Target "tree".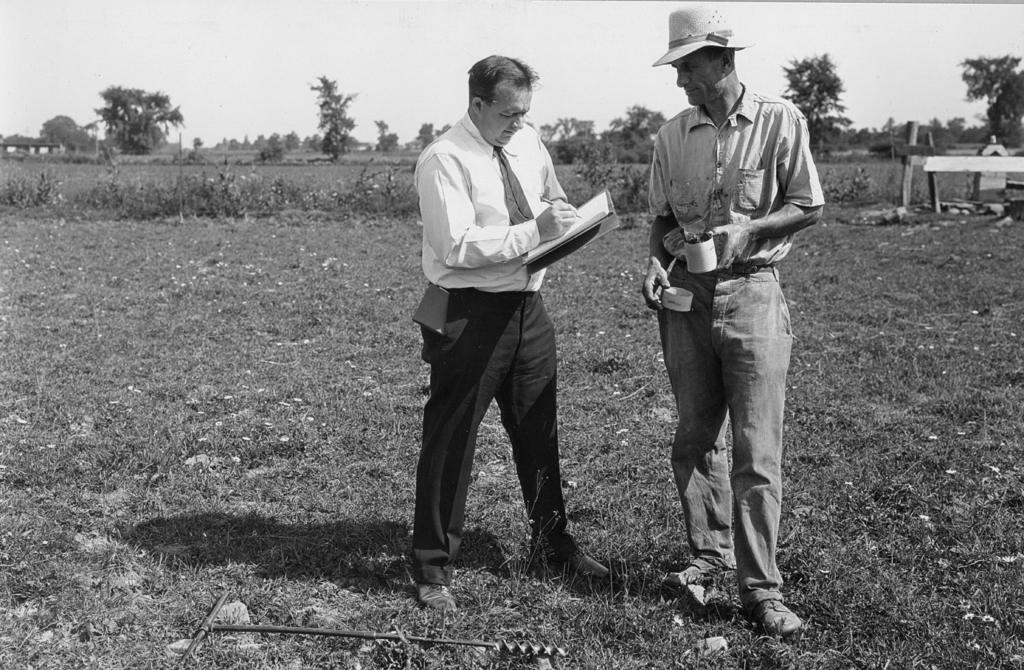
Target region: 778,48,860,153.
